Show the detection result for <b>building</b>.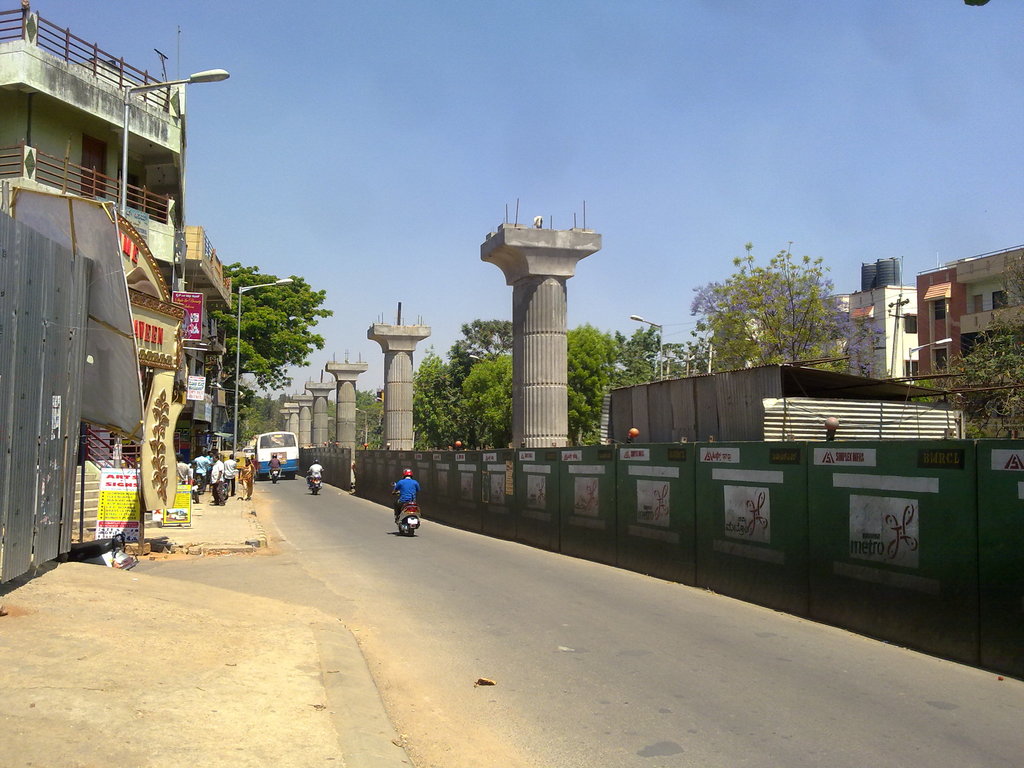
{"x1": 913, "y1": 273, "x2": 968, "y2": 395}.
